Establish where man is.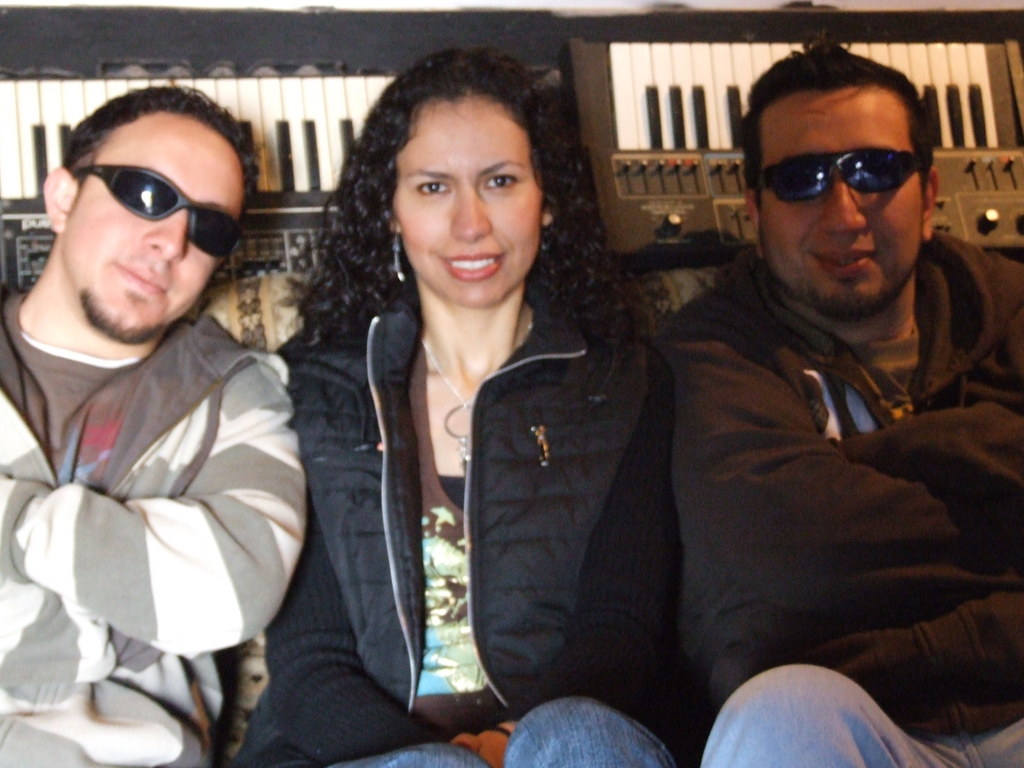
Established at <bbox>0, 85, 326, 755</bbox>.
